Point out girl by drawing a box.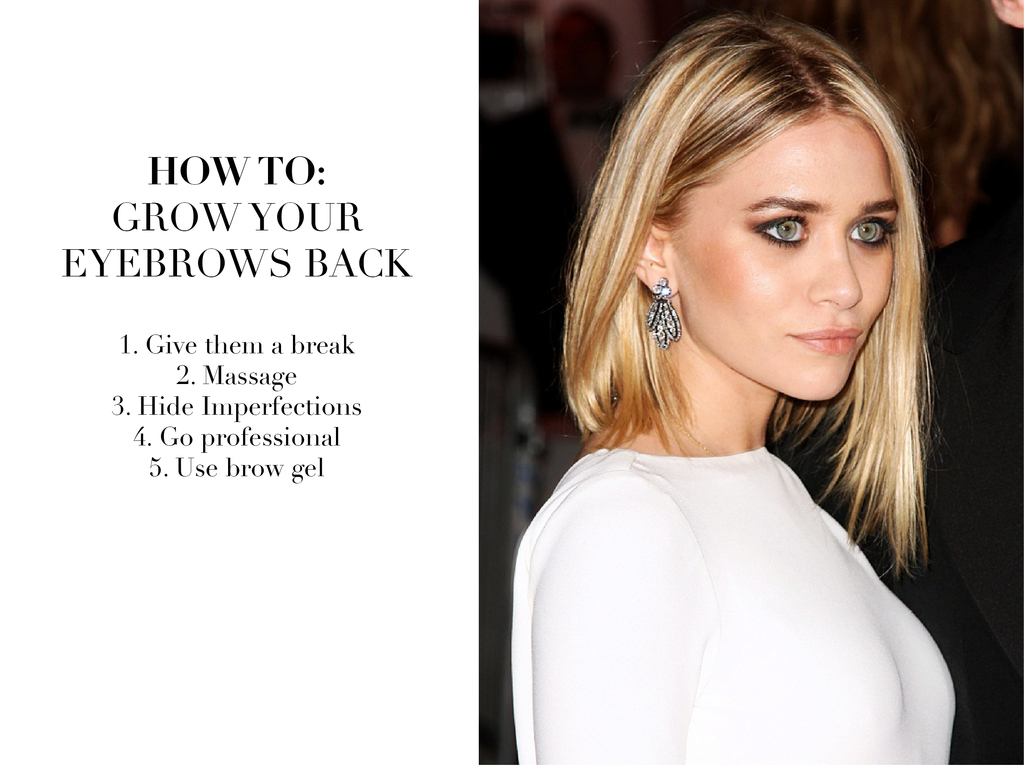
<box>512,13,960,767</box>.
